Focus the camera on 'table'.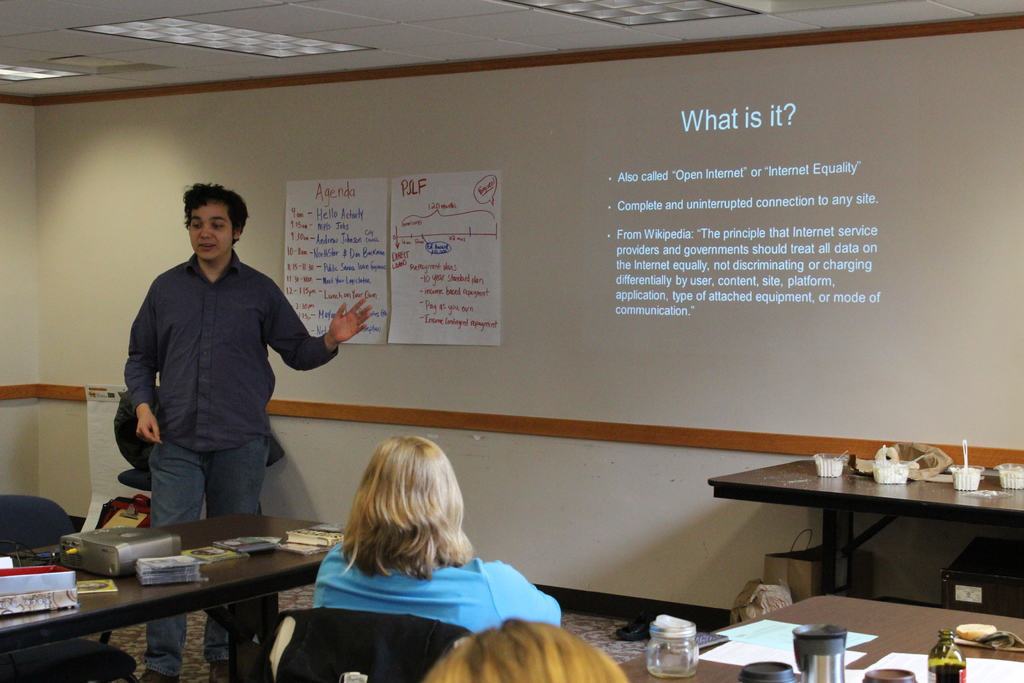
Focus region: region(96, 506, 326, 673).
